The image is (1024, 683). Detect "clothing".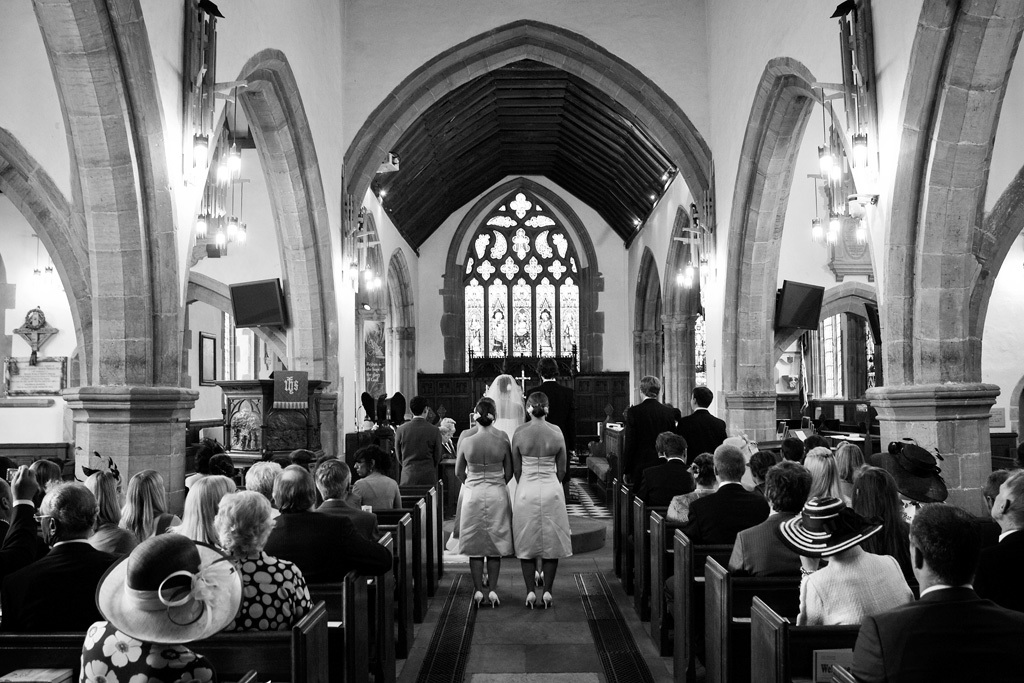
Detection: {"x1": 731, "y1": 510, "x2": 797, "y2": 572}.
